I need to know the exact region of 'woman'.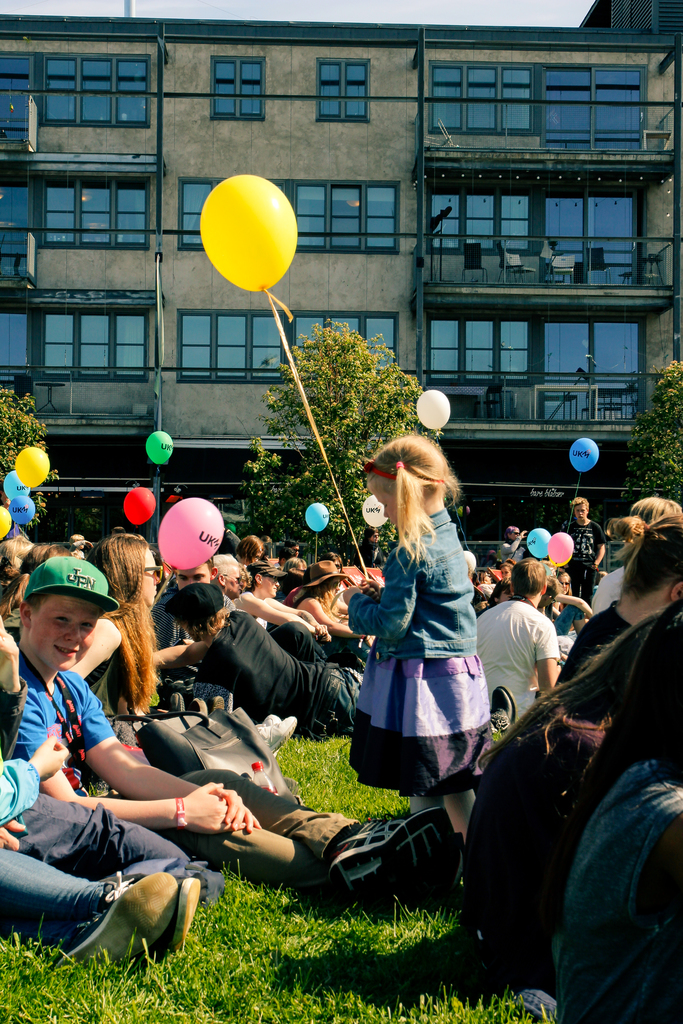
Region: <box>364,525,385,570</box>.
